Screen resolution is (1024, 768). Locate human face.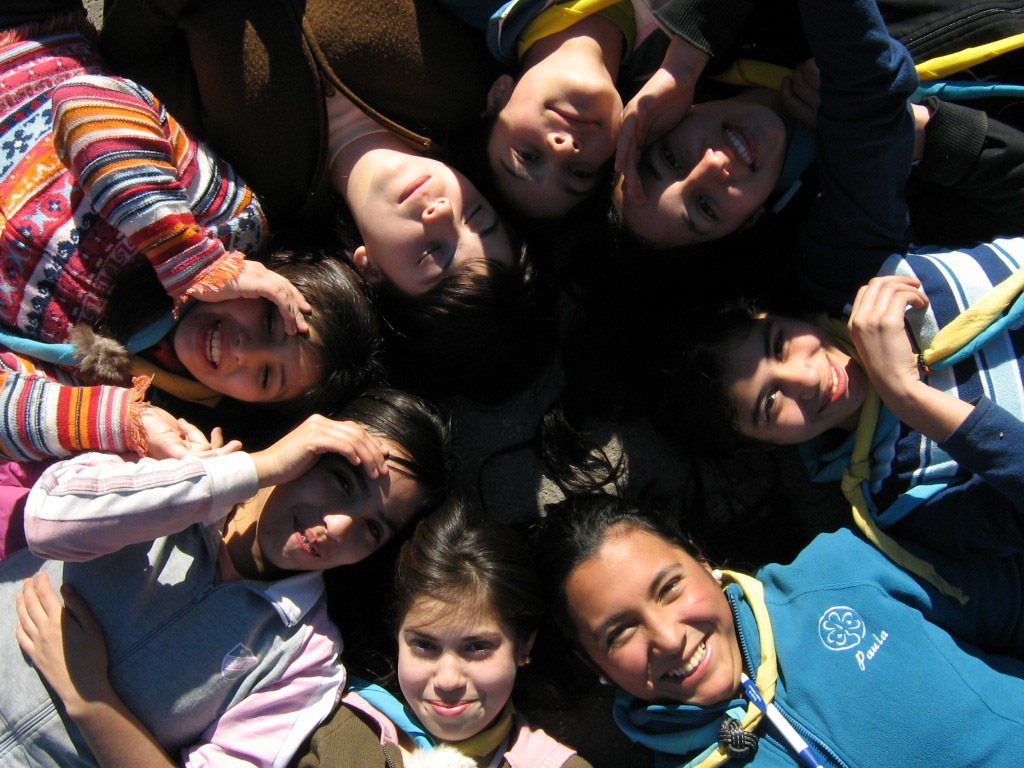
detection(361, 158, 512, 292).
